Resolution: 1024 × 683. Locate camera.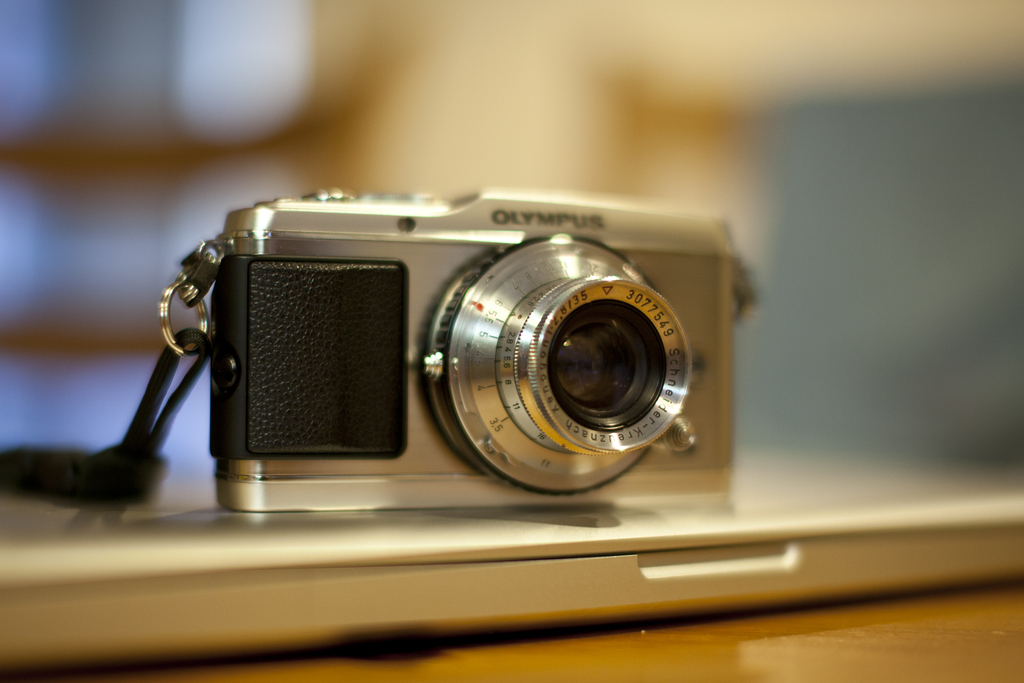
box(211, 186, 739, 511).
